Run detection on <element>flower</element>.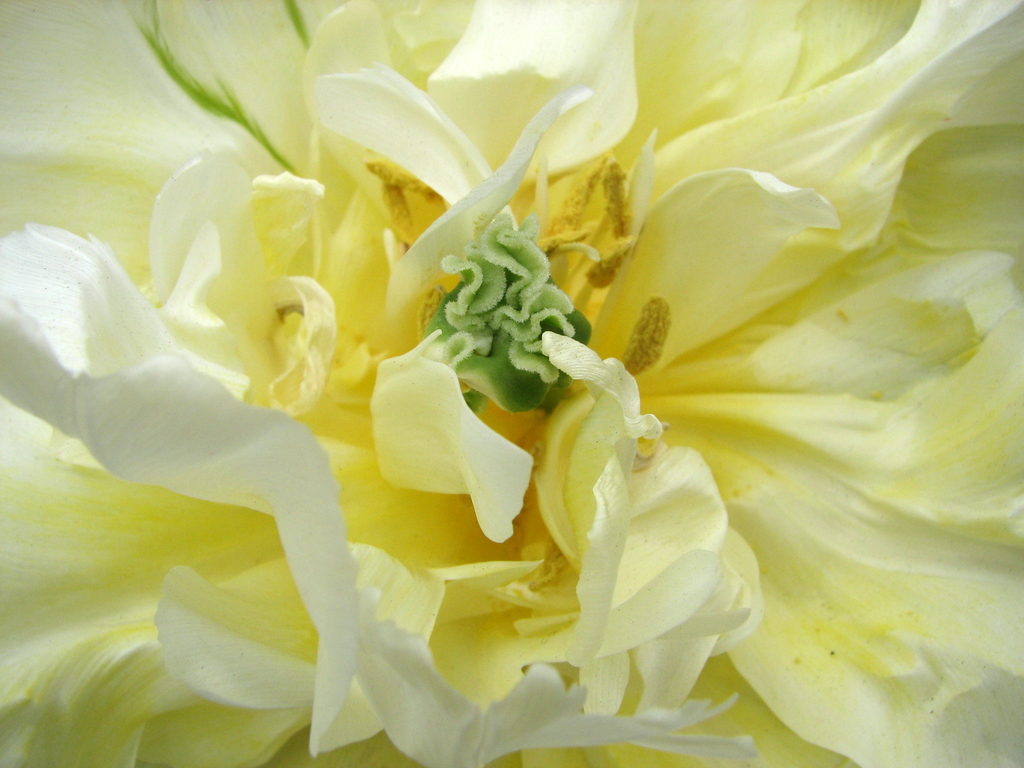
Result: select_region(1, 2, 1023, 767).
